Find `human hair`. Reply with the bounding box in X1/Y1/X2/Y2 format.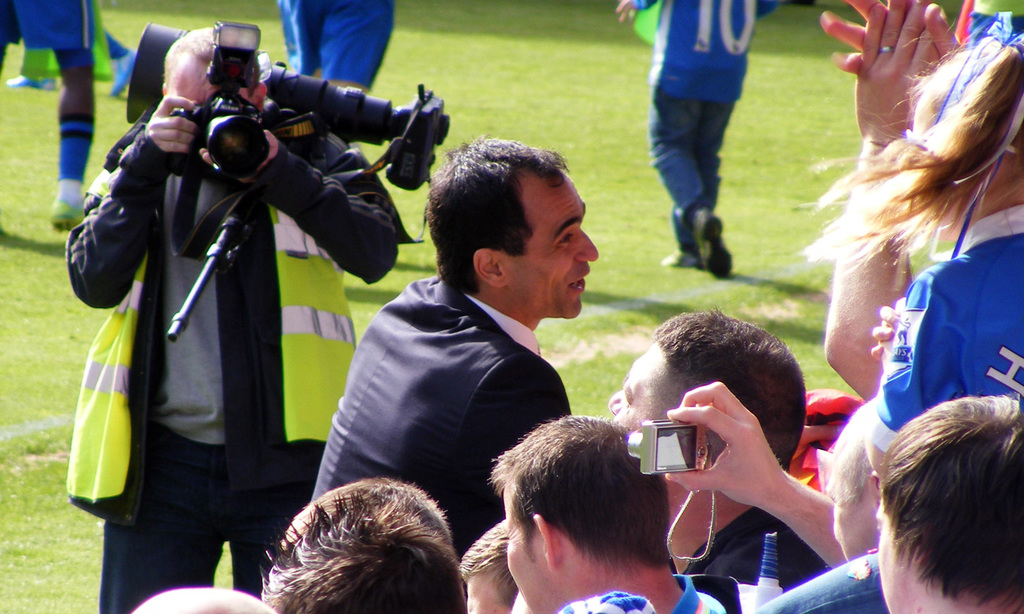
652/307/803/470.
